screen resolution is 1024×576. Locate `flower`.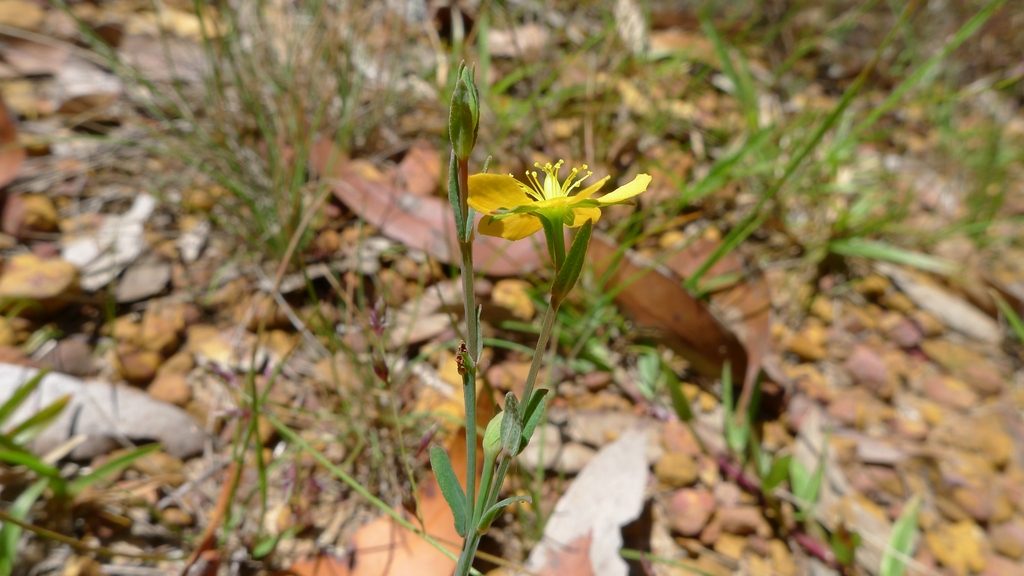
pyautogui.locateOnScreen(458, 147, 664, 223).
